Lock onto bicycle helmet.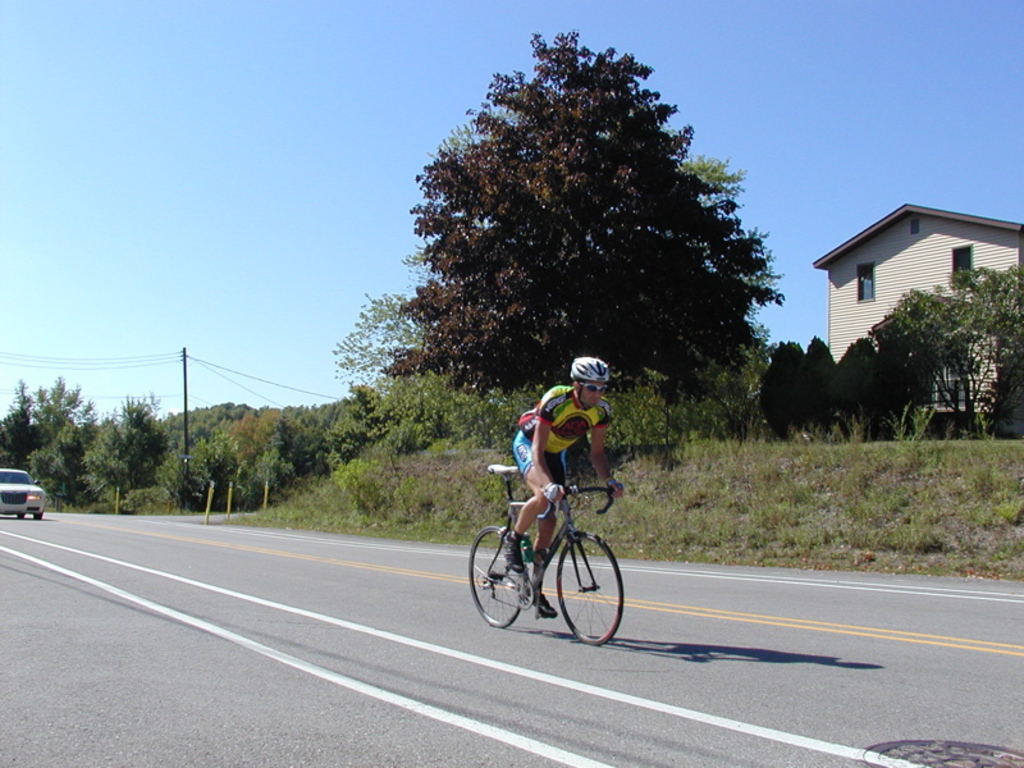
Locked: left=570, top=358, right=609, bottom=389.
